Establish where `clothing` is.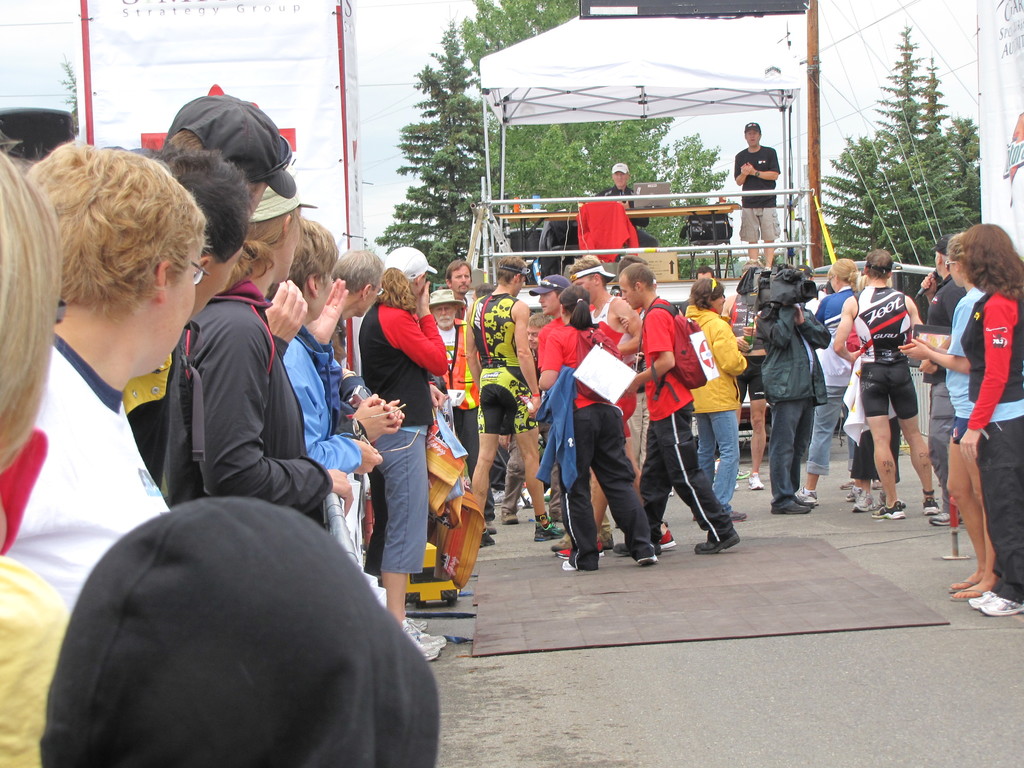
Established at 362,303,452,569.
